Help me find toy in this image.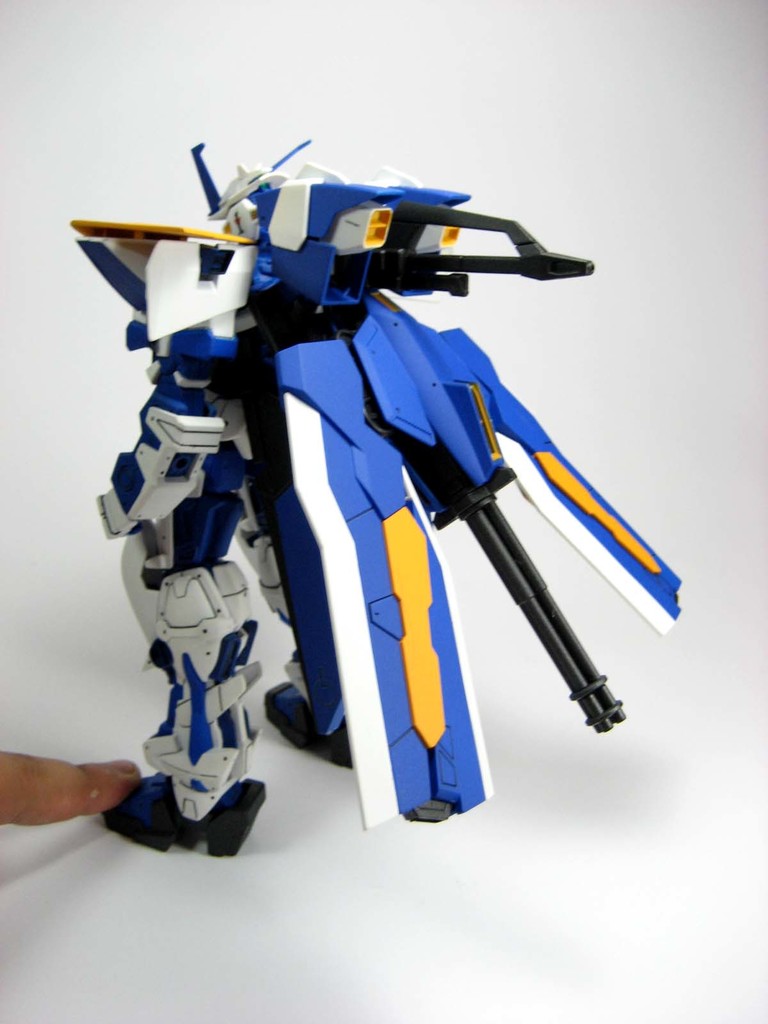
Found it: x1=4 y1=103 x2=687 y2=828.
